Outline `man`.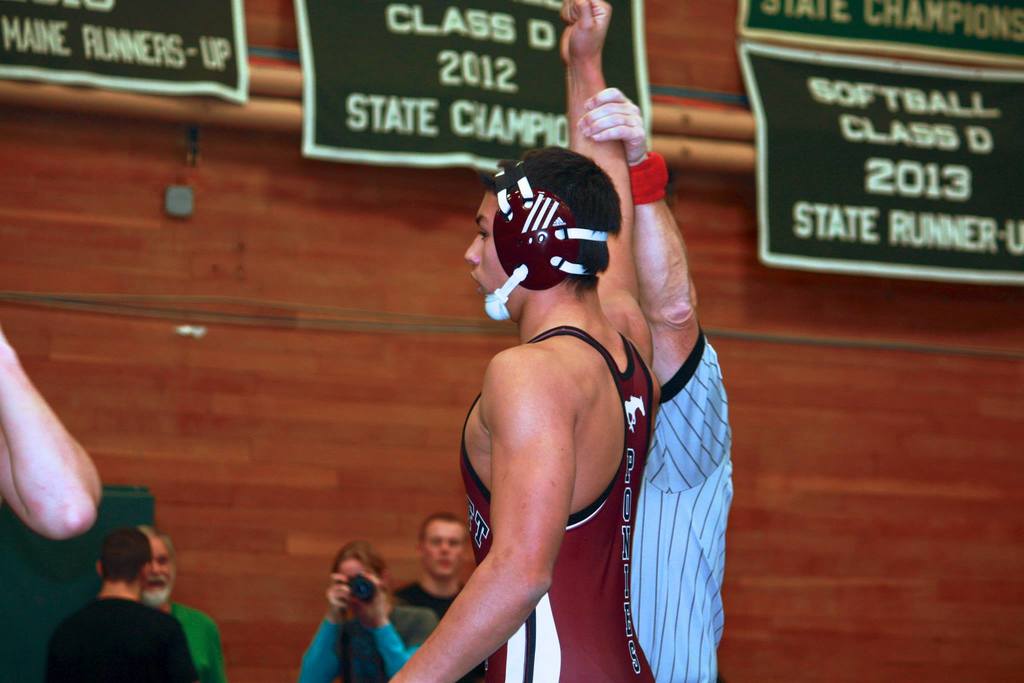
Outline: locate(573, 84, 735, 682).
